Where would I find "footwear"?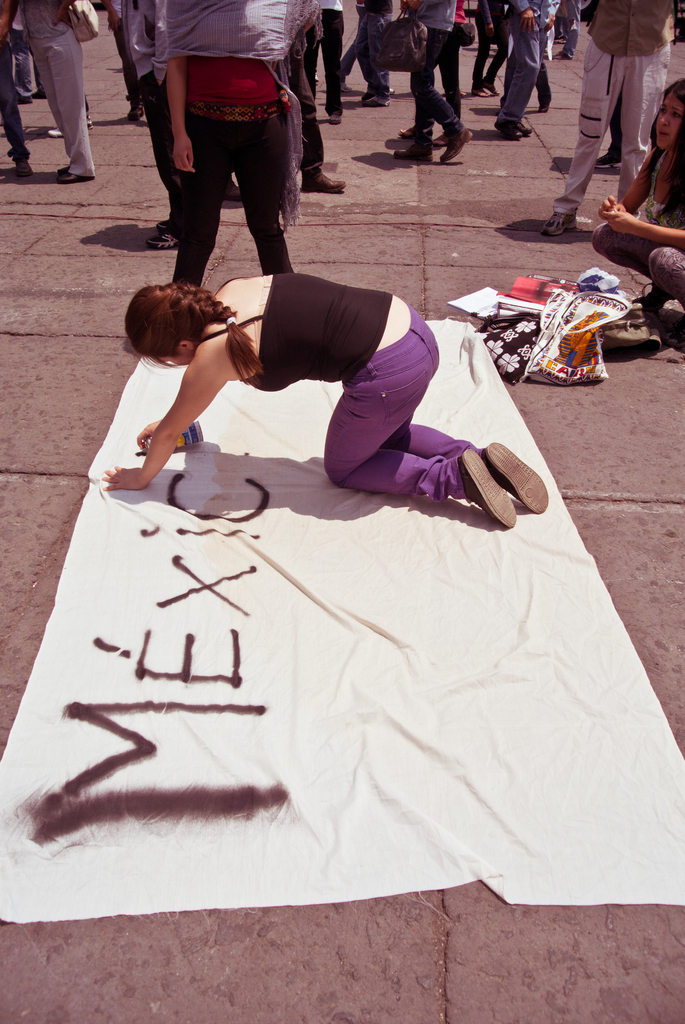
At {"x1": 361, "y1": 97, "x2": 389, "y2": 107}.
